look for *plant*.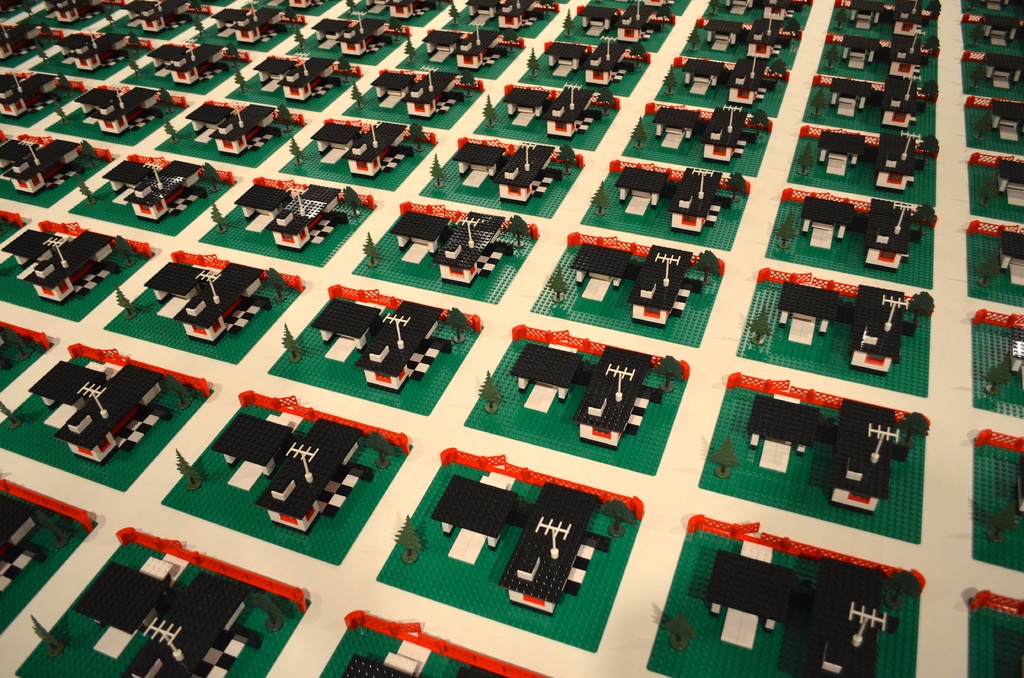
Found: left=891, top=565, right=932, bottom=612.
